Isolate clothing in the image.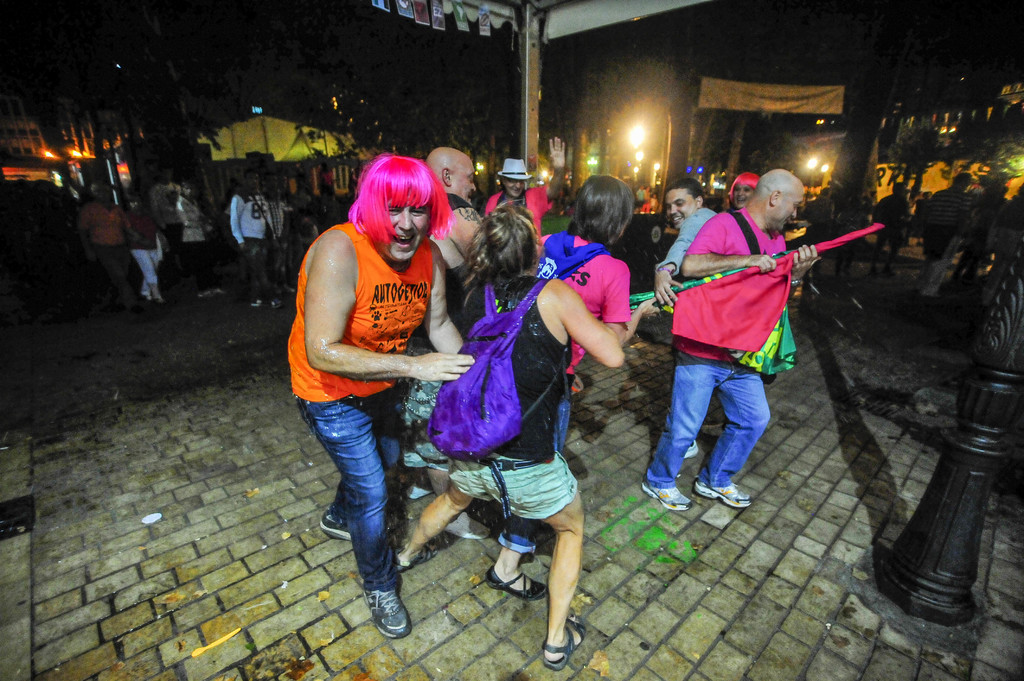
Isolated region: bbox=[534, 228, 626, 377].
